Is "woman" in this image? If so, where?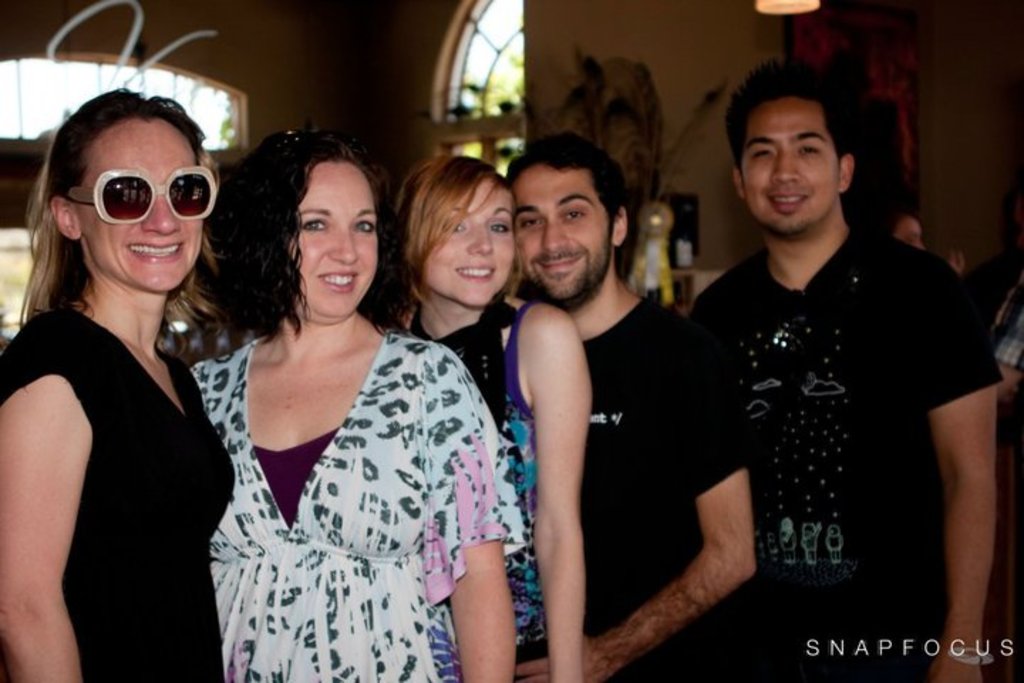
Yes, at select_region(186, 127, 526, 682).
